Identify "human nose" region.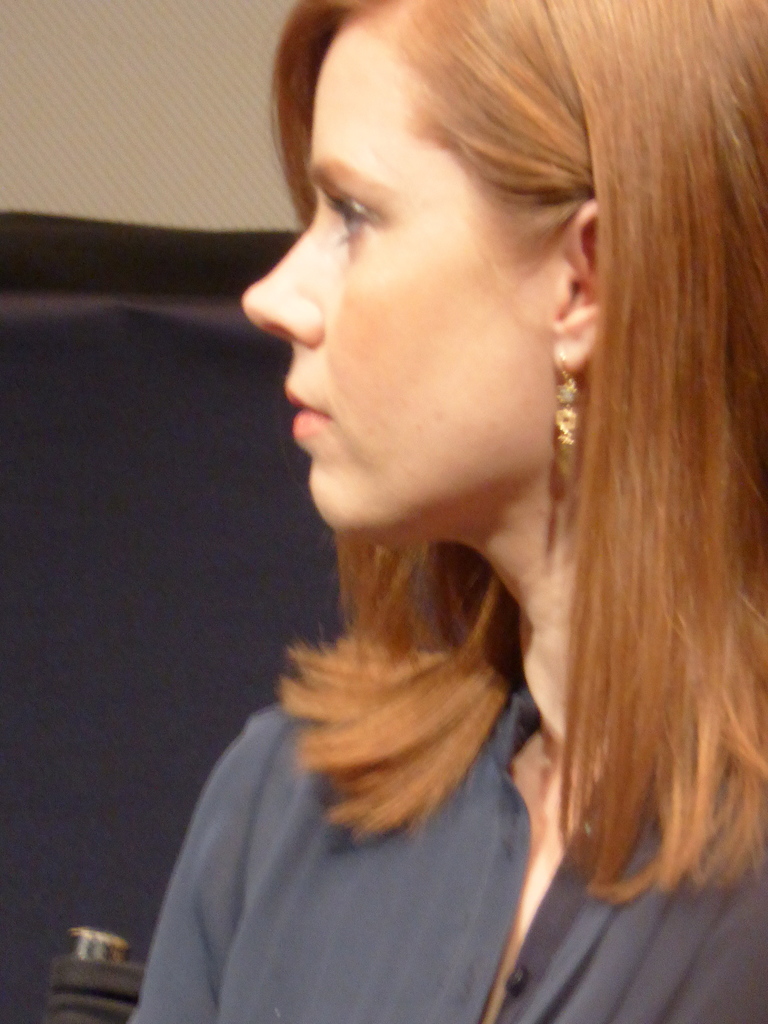
Region: (239, 225, 329, 348).
